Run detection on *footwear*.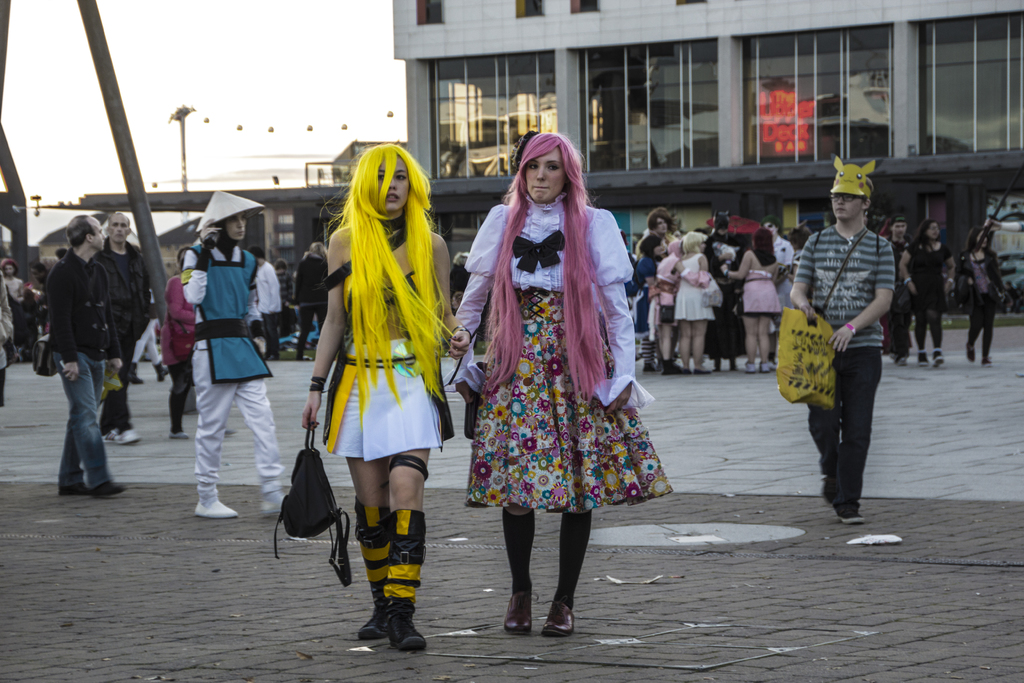
Result: 189 483 237 521.
